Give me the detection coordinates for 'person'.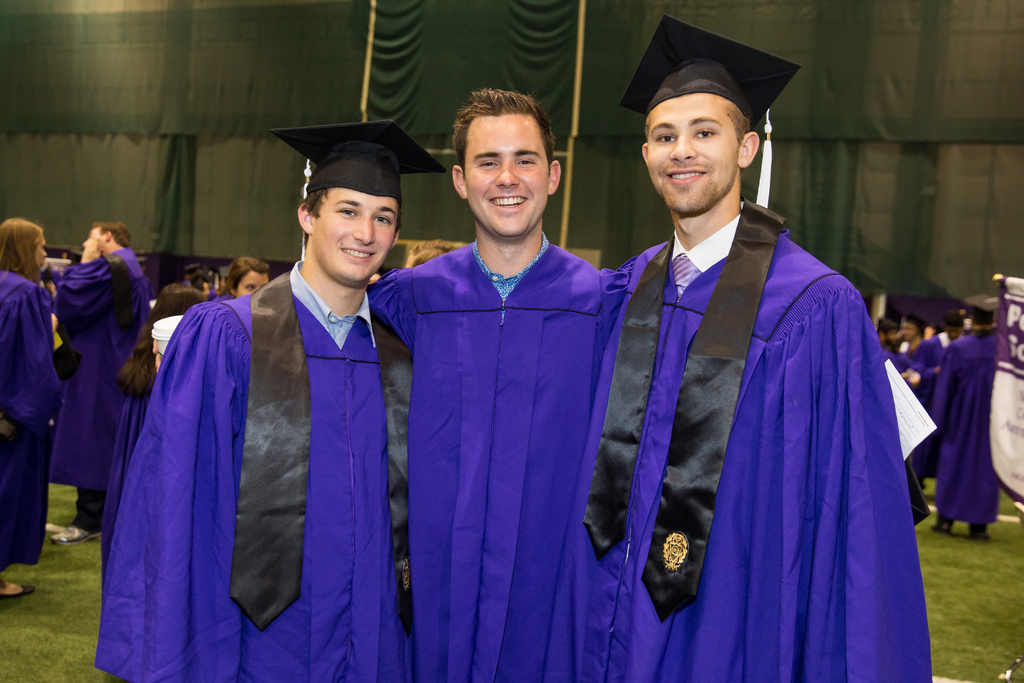
0, 220, 61, 598.
